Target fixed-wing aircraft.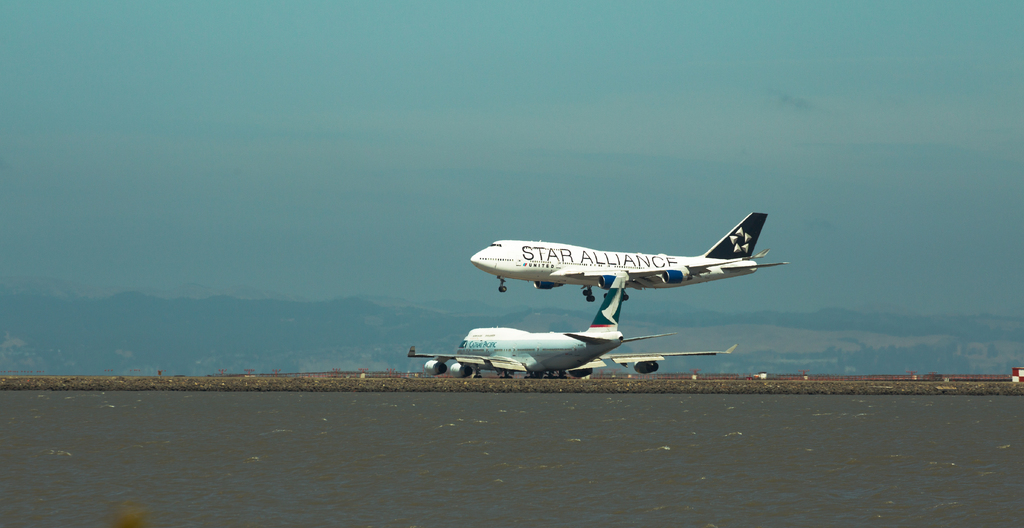
Target region: region(466, 212, 786, 301).
